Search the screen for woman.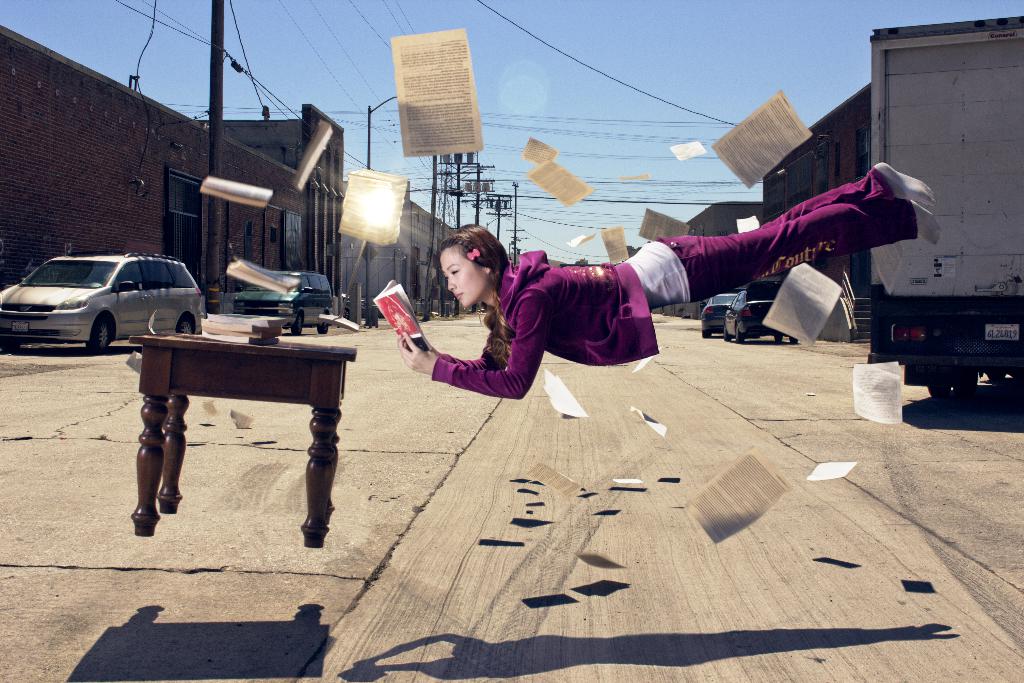
Found at l=395, t=159, r=945, b=399.
